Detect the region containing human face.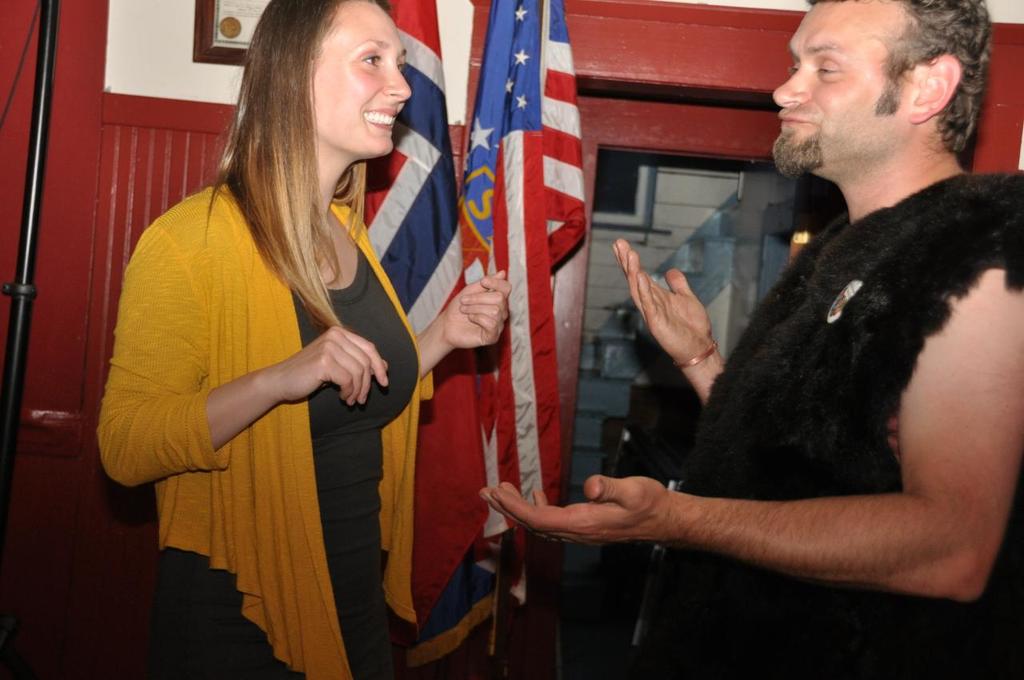
[x1=769, y1=0, x2=917, y2=176].
